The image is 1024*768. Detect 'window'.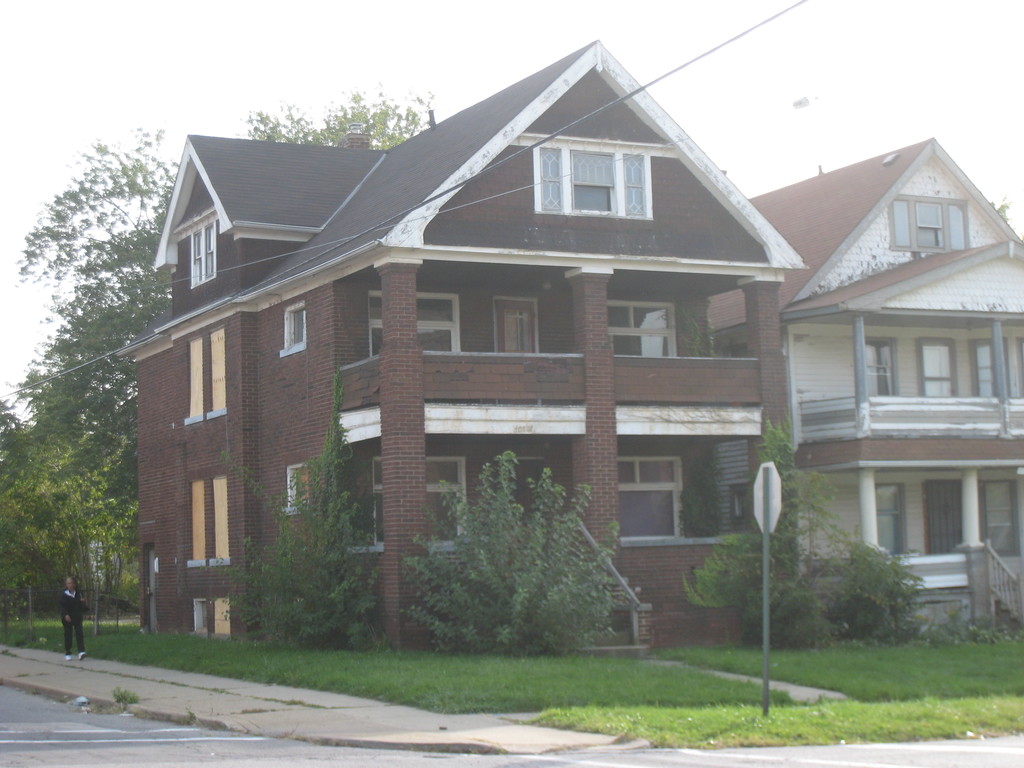
Detection: bbox=(974, 336, 1007, 403).
